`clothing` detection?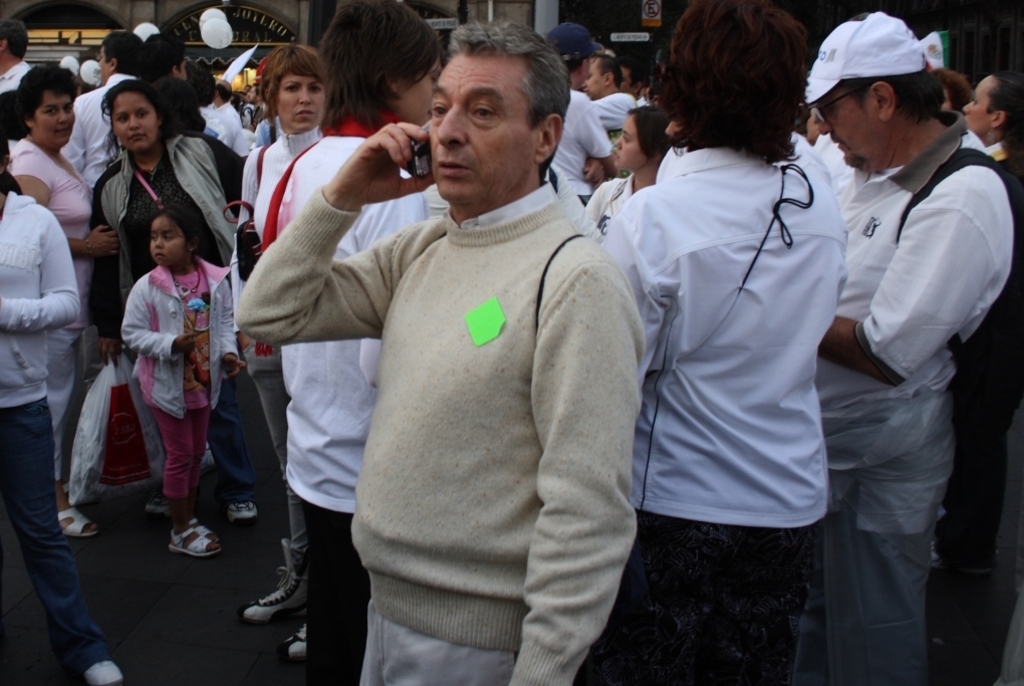
region(0, 192, 93, 672)
